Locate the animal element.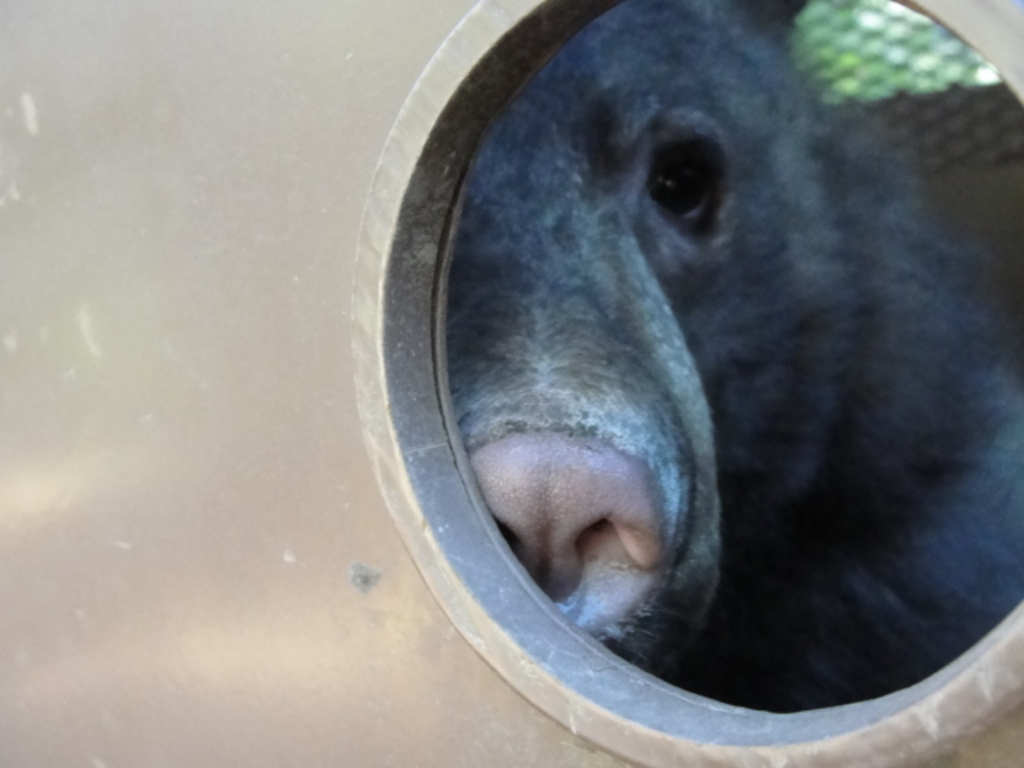
Element bbox: left=462, top=0, right=1018, bottom=701.
